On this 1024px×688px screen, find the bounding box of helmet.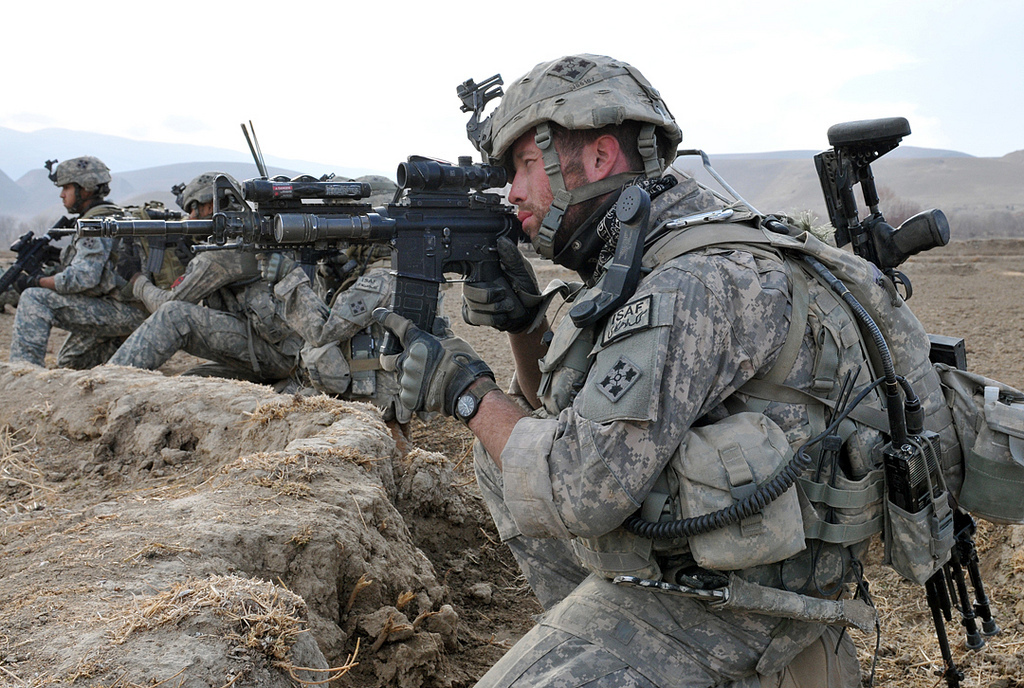
Bounding box: l=469, t=57, r=683, b=229.
